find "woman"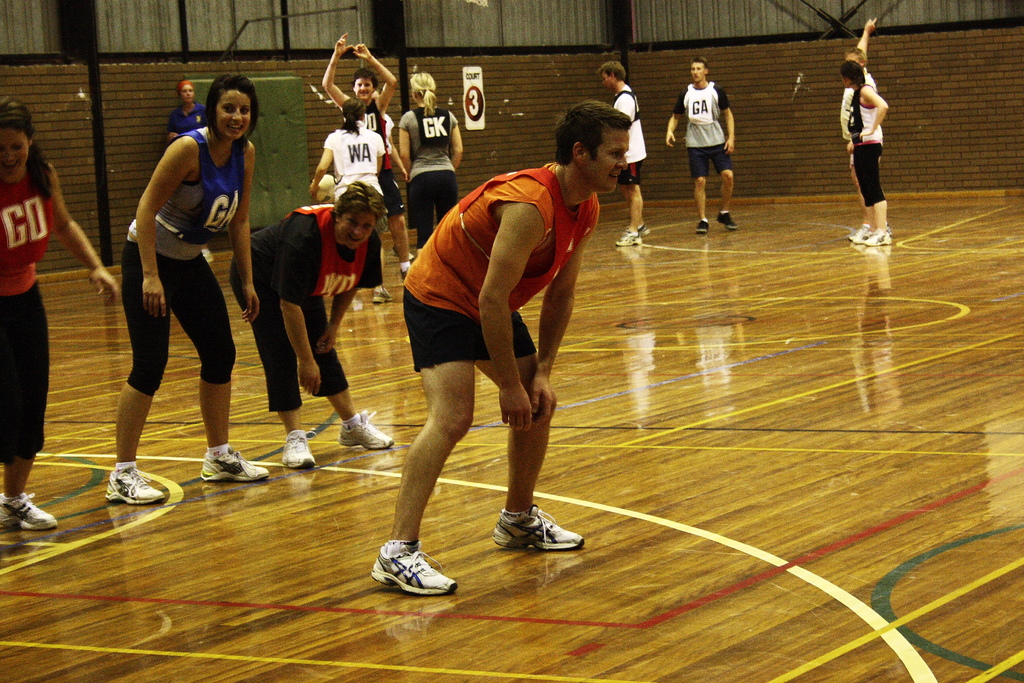
(0,95,124,536)
